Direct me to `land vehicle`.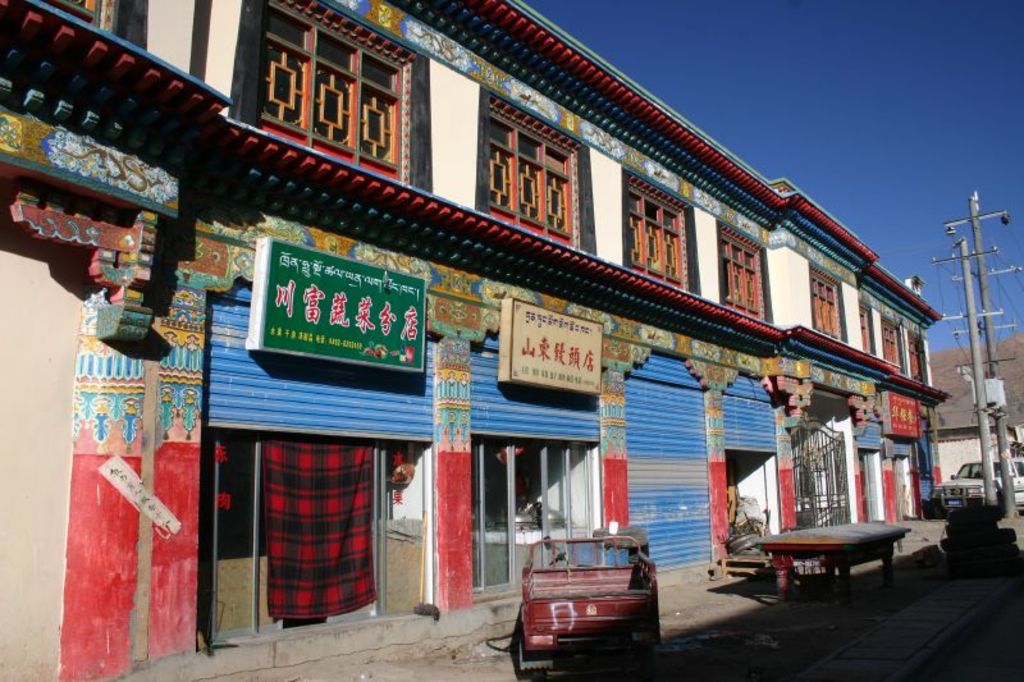
Direction: <bbox>932, 457, 1023, 512</bbox>.
